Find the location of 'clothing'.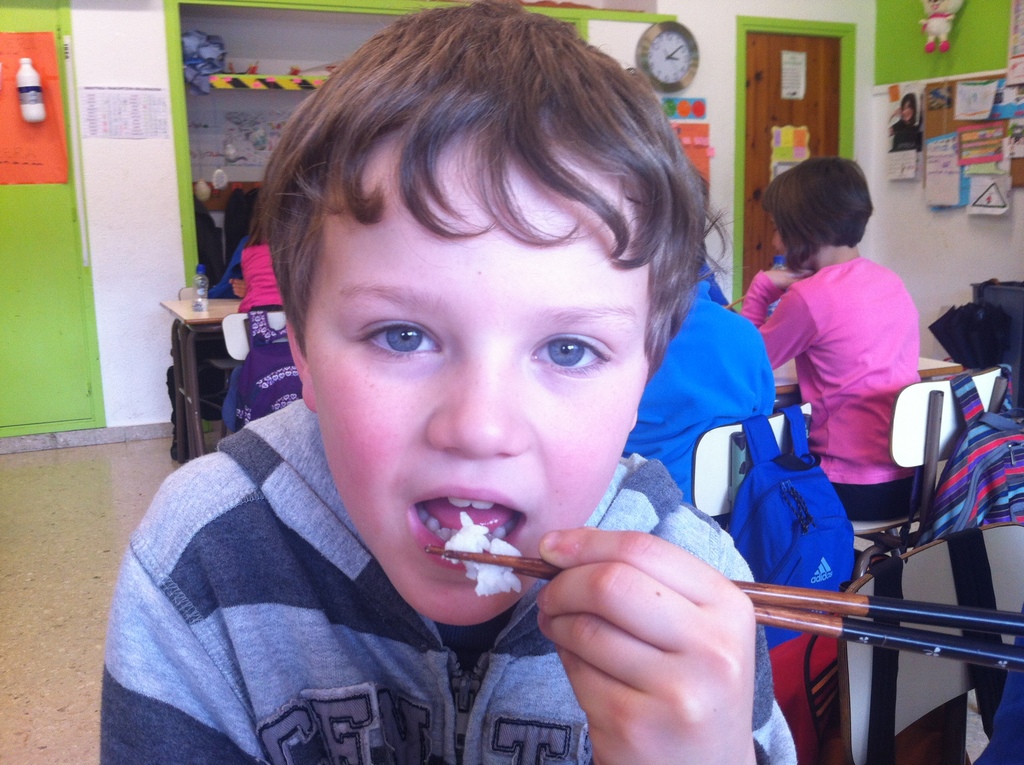
Location: rect(631, 286, 763, 513).
